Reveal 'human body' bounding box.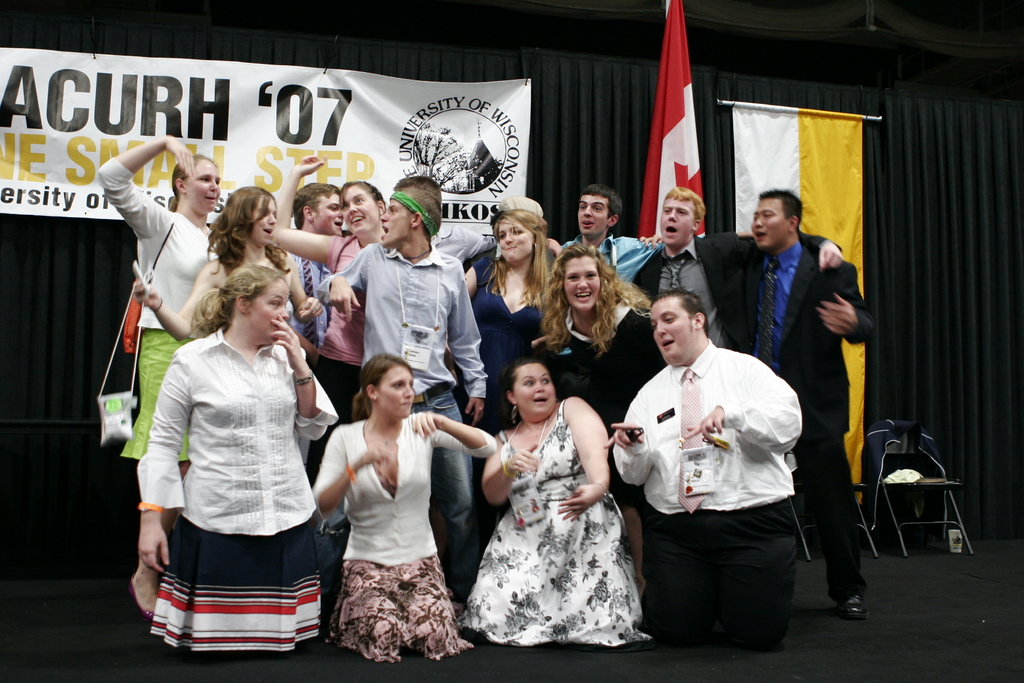
Revealed: x1=526 y1=249 x2=655 y2=422.
